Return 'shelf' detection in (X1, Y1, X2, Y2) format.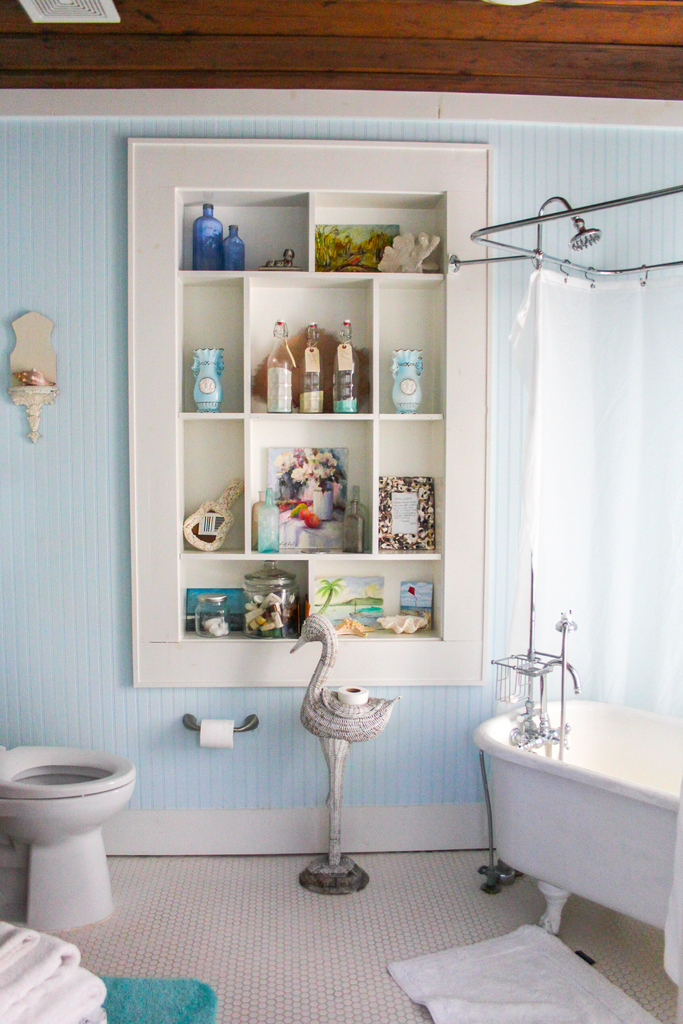
(177, 287, 244, 407).
